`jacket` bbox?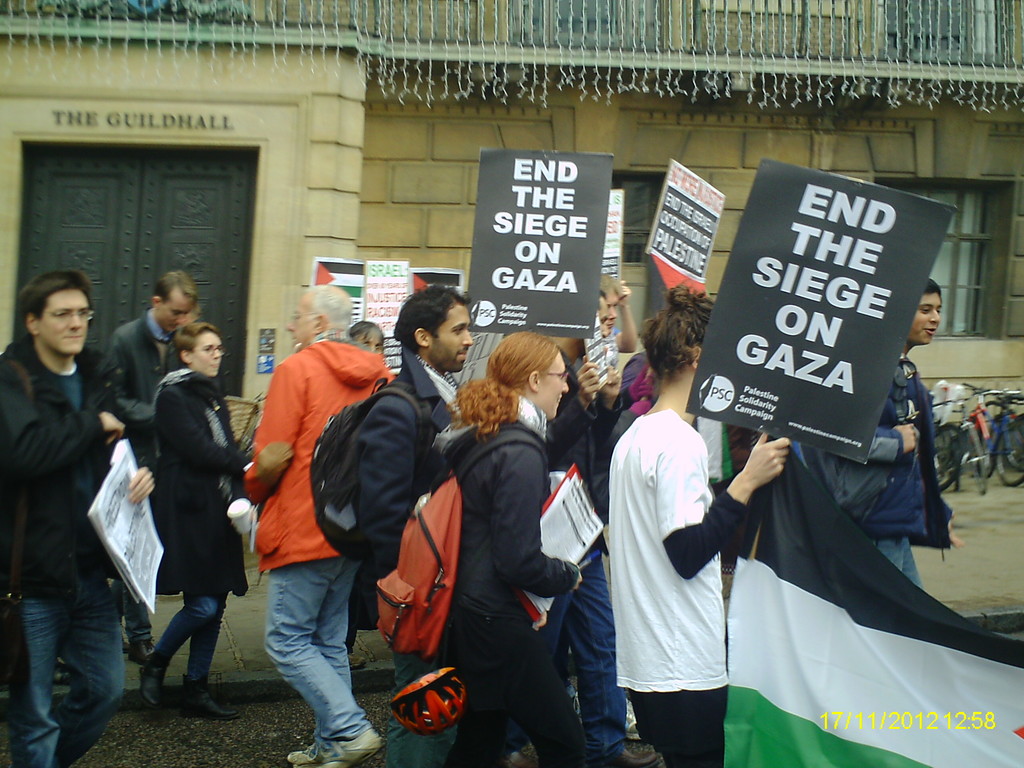
250:307:426:618
